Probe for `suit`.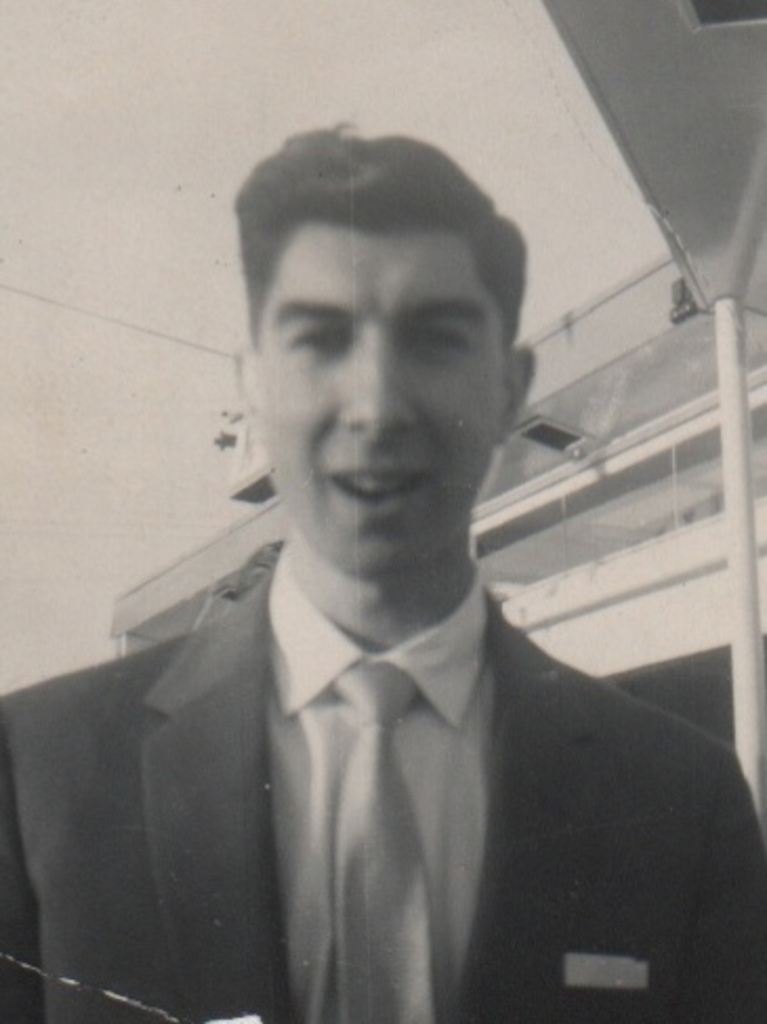
Probe result: <bbox>19, 532, 731, 1011</bbox>.
